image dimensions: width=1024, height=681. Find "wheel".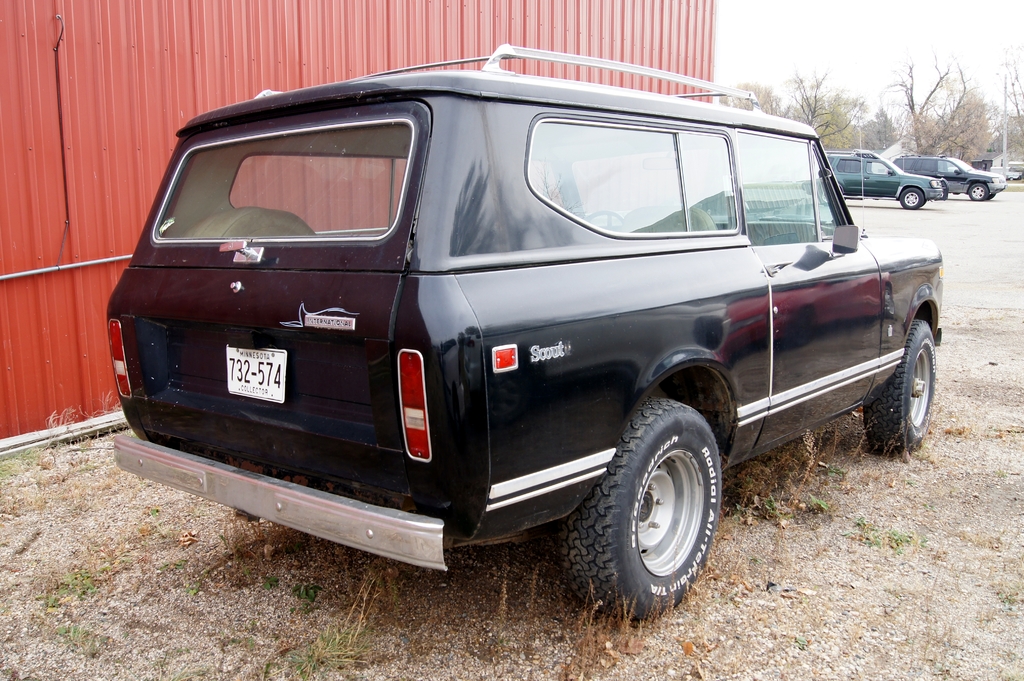
crop(964, 181, 988, 202).
